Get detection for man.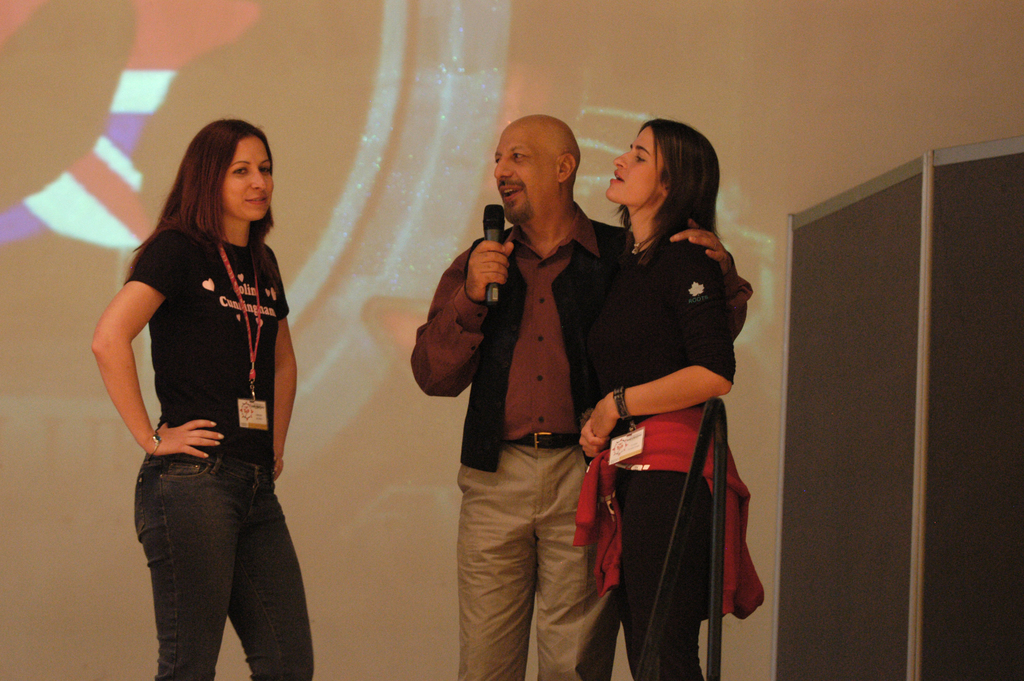
Detection: crop(410, 111, 756, 680).
